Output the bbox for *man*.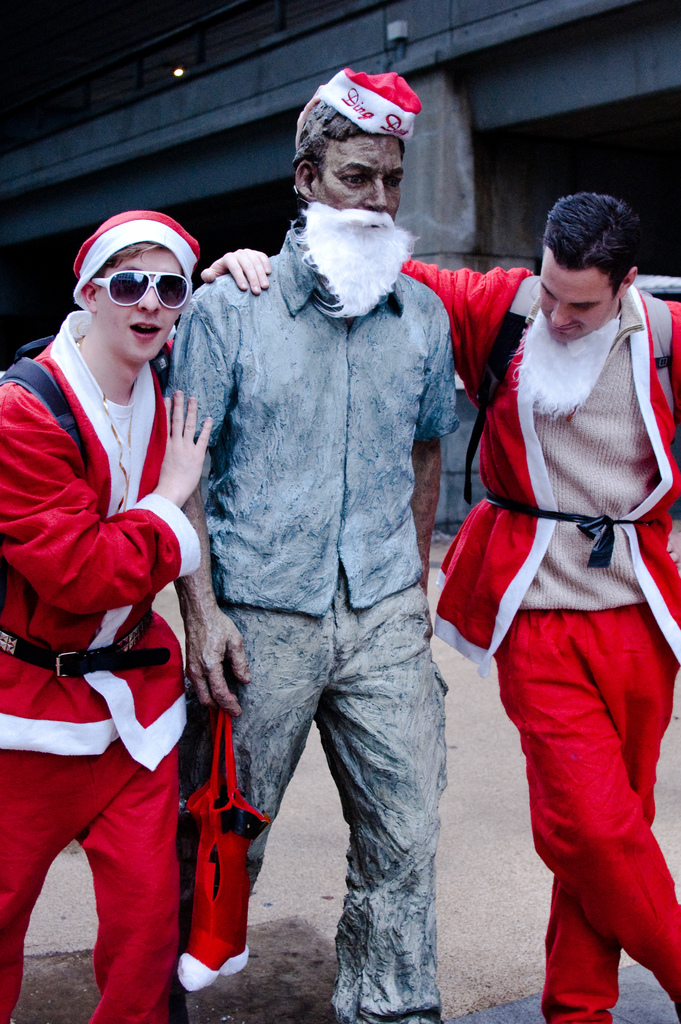
pyautogui.locateOnScreen(20, 126, 244, 1023).
